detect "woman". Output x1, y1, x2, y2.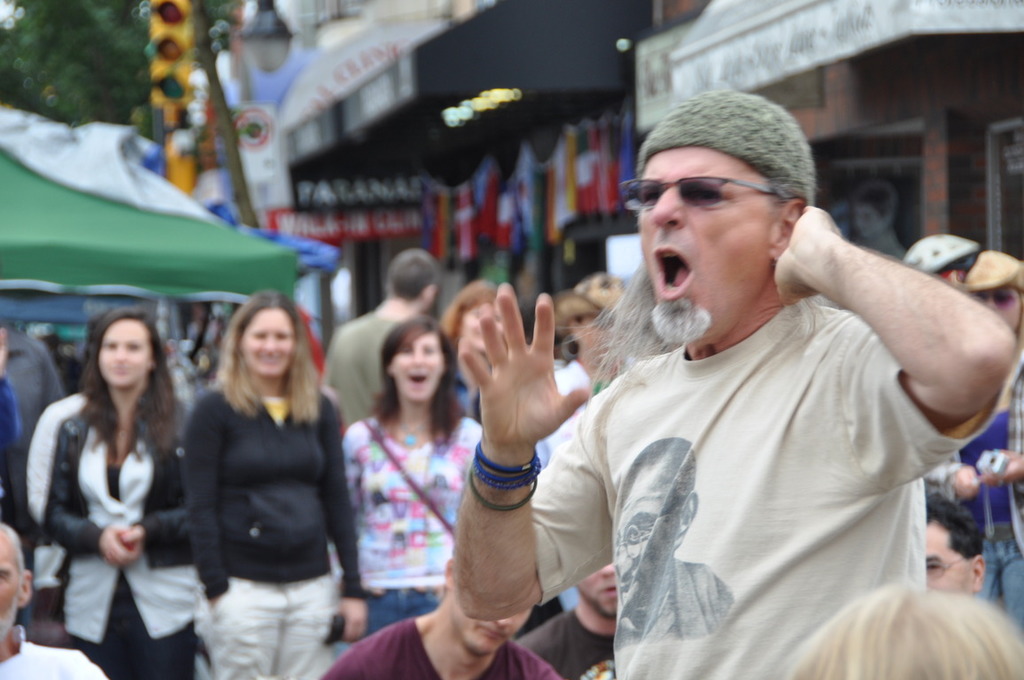
182, 292, 371, 679.
